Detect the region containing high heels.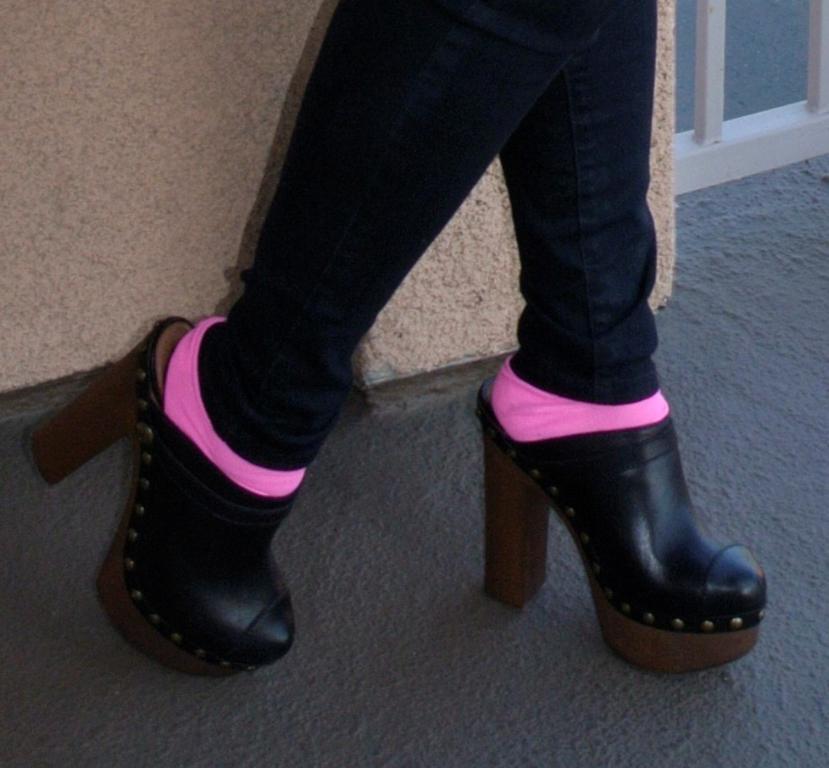
{"x1": 23, "y1": 316, "x2": 305, "y2": 678}.
